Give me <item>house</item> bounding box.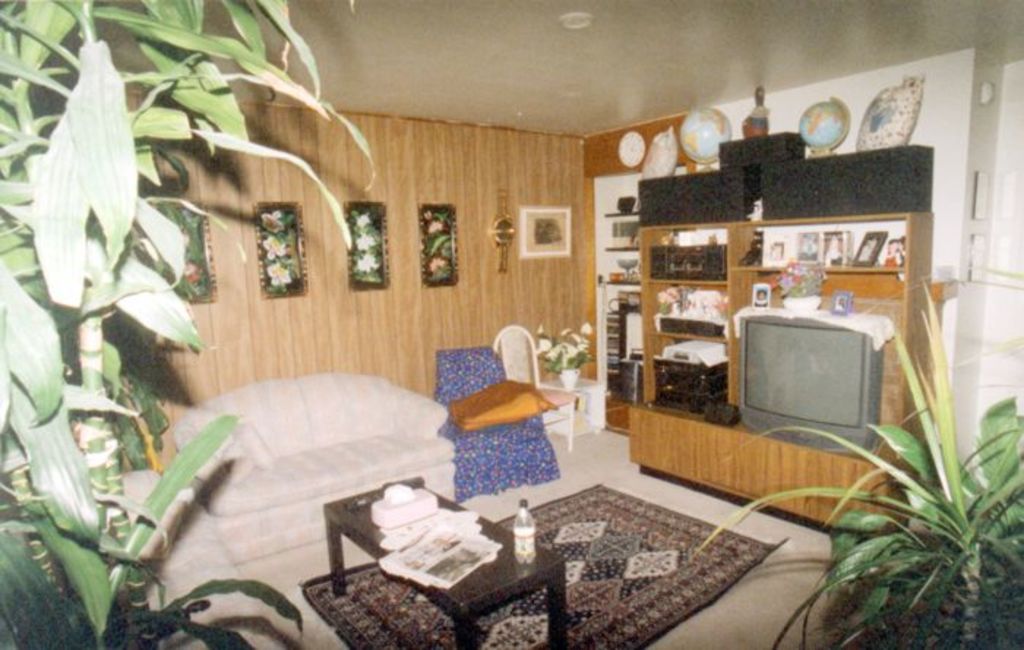
bbox=(0, 0, 1023, 649).
